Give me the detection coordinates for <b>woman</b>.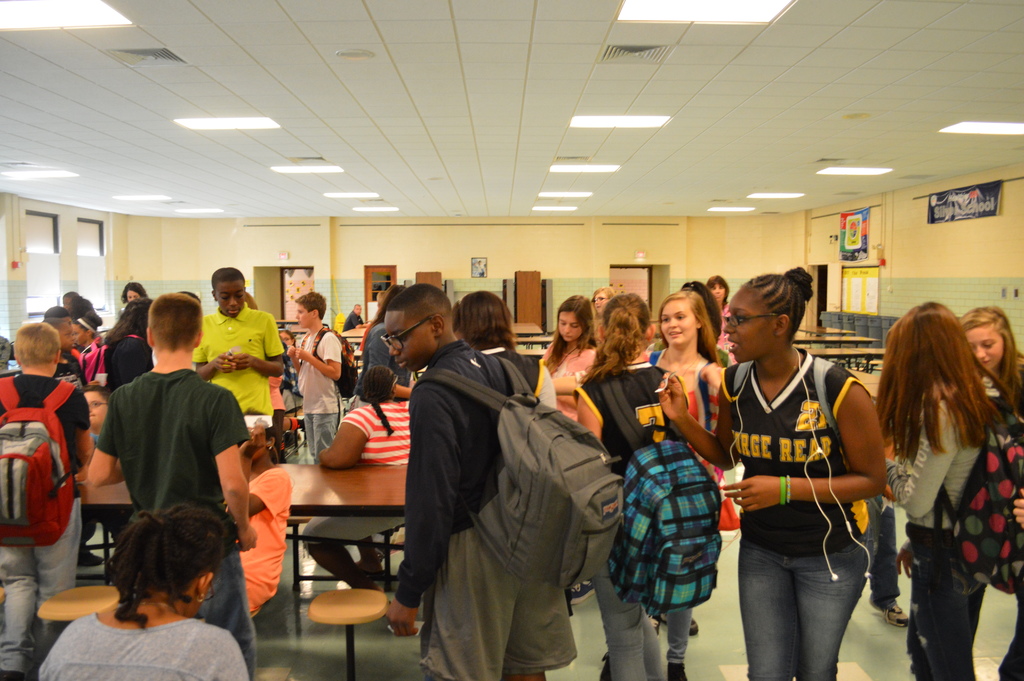
x1=645, y1=288, x2=731, y2=634.
